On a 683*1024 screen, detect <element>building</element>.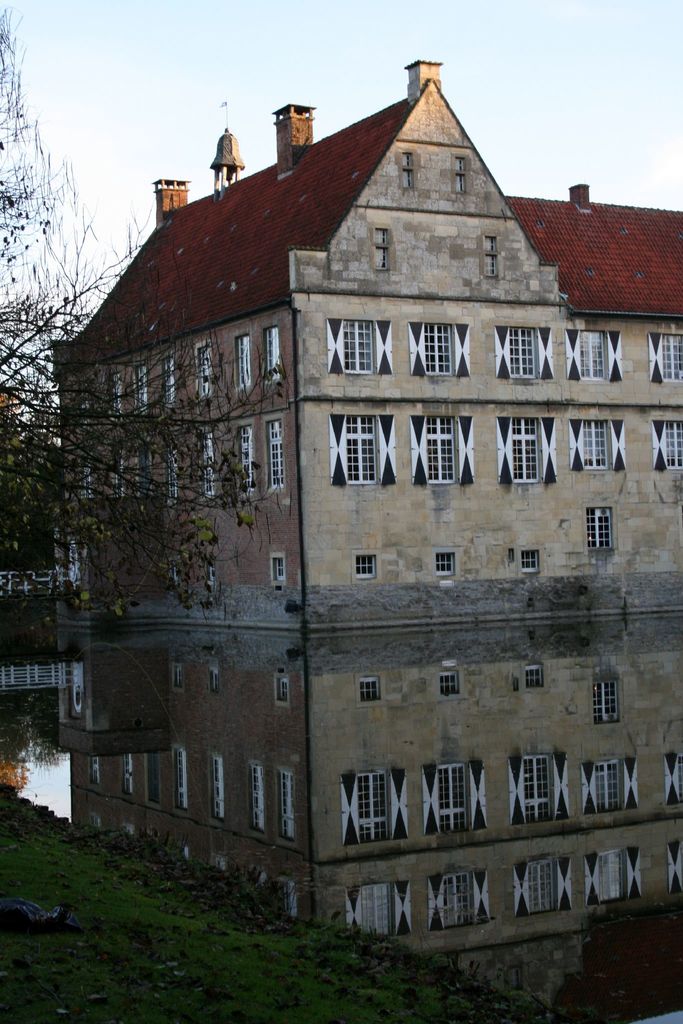
(39, 47, 682, 1019).
